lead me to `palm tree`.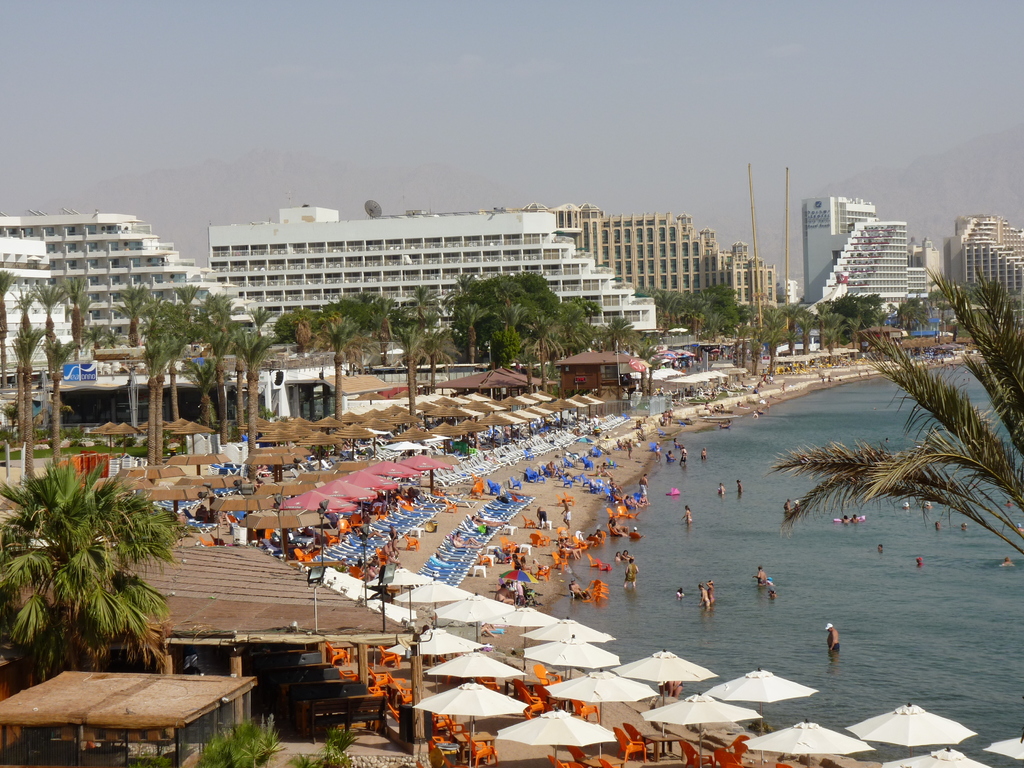
Lead to (378, 303, 441, 401).
